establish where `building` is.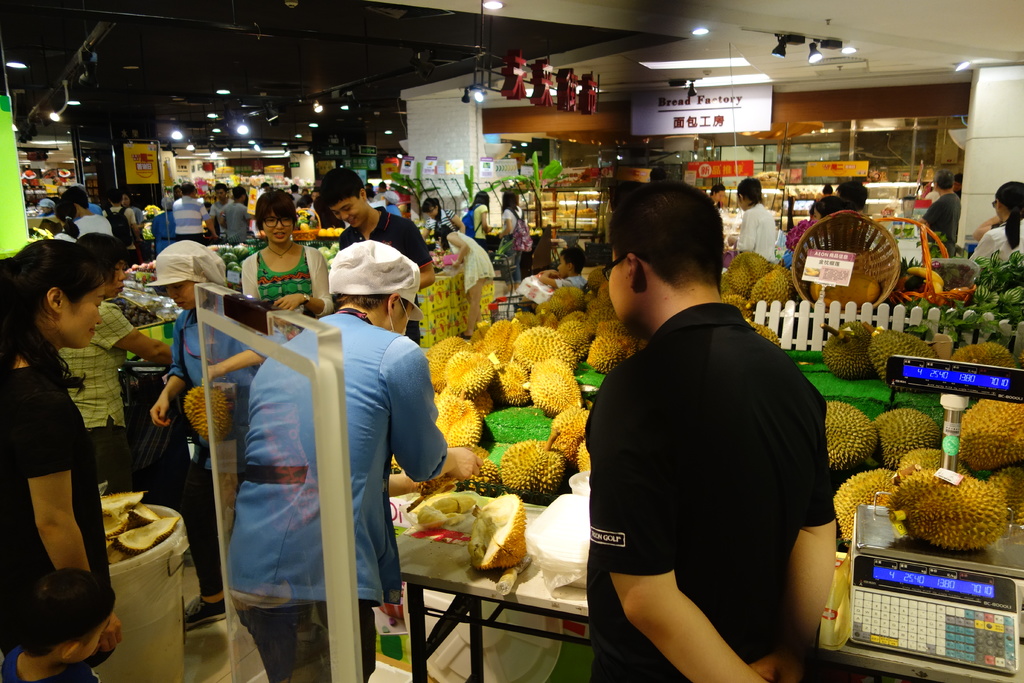
Established at (0,0,1023,682).
